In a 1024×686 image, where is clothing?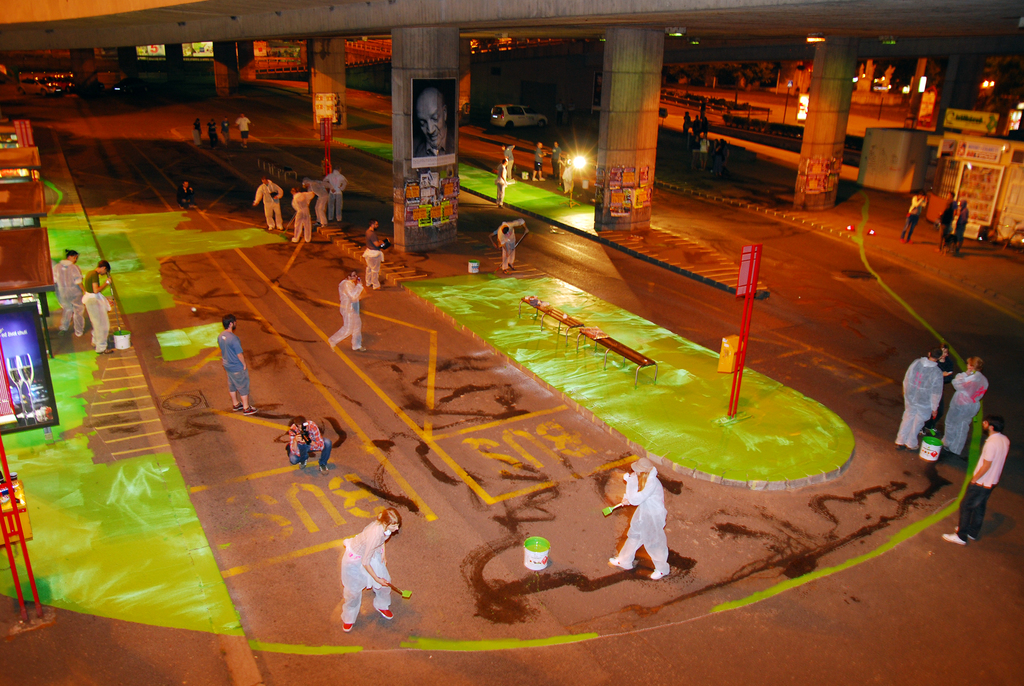
{"x1": 932, "y1": 201, "x2": 957, "y2": 246}.
